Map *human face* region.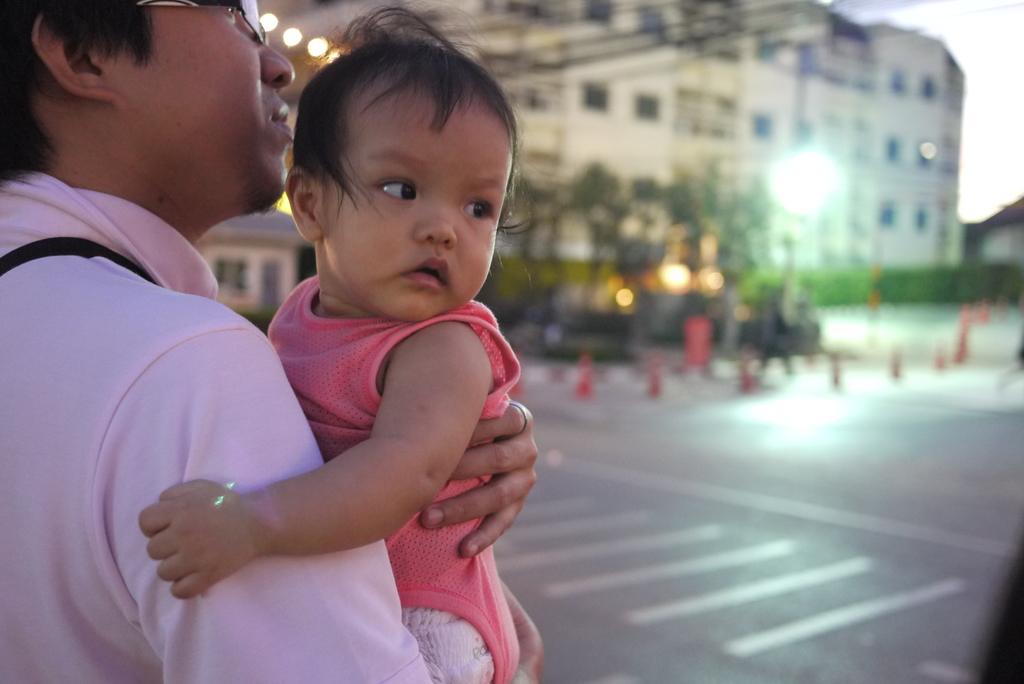
Mapped to l=128, t=2, r=295, b=208.
